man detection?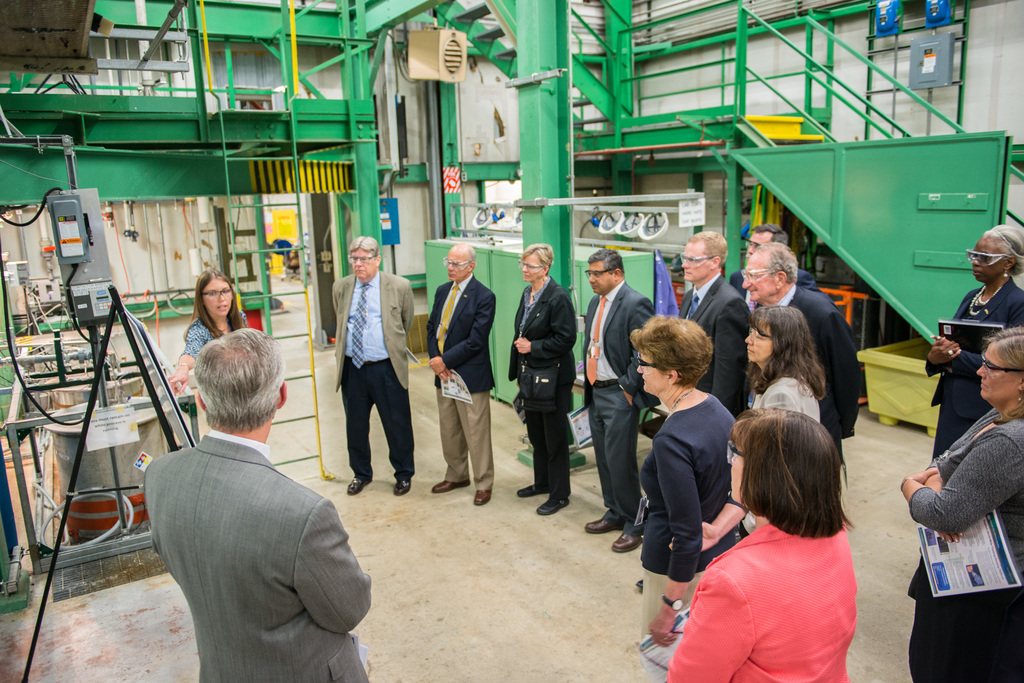
bbox=(428, 238, 496, 506)
